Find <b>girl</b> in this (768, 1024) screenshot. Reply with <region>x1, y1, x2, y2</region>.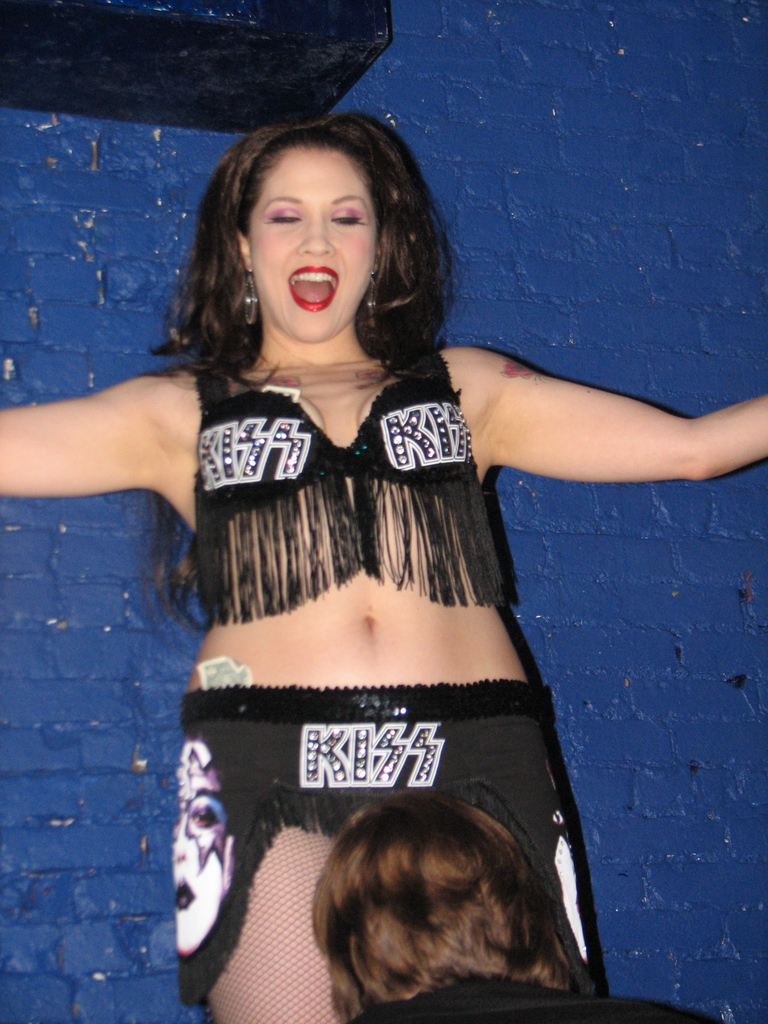
<region>52, 127, 754, 1023</region>.
